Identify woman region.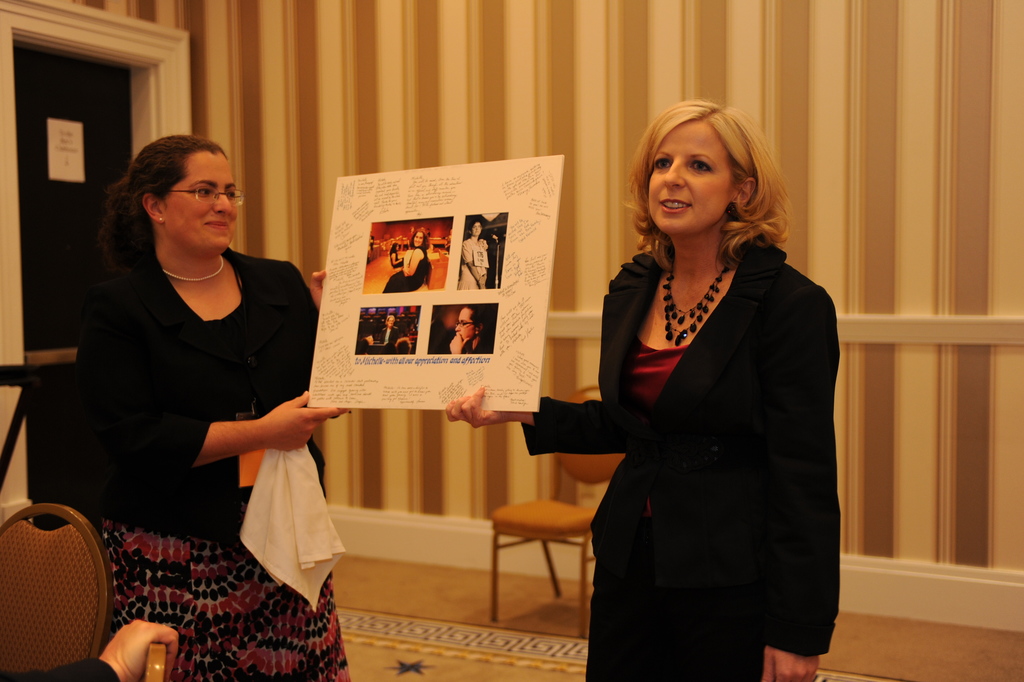
Region: <box>382,225,430,295</box>.
